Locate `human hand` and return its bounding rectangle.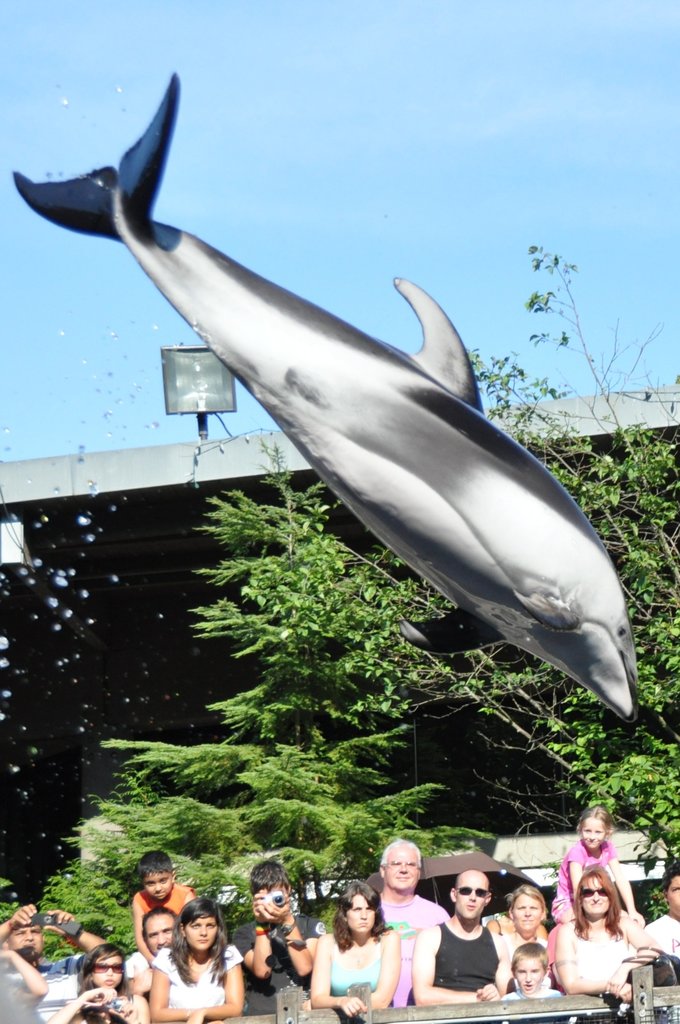
(184,1011,206,1023).
